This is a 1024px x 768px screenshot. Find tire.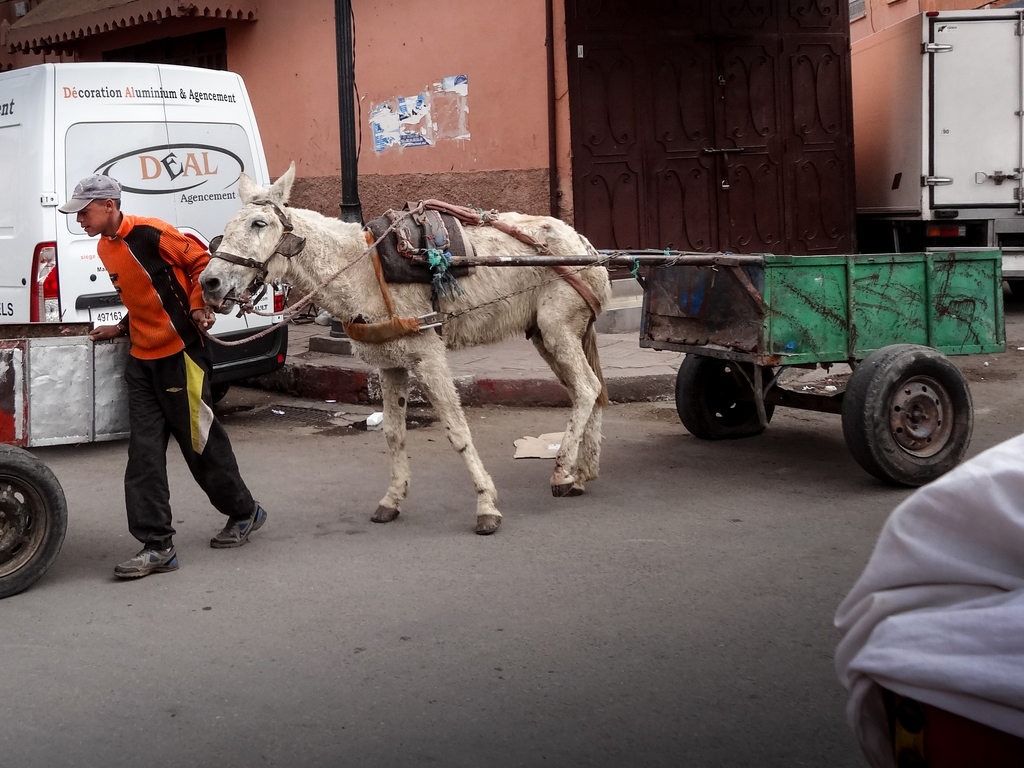
Bounding box: <region>0, 446, 67, 598</region>.
